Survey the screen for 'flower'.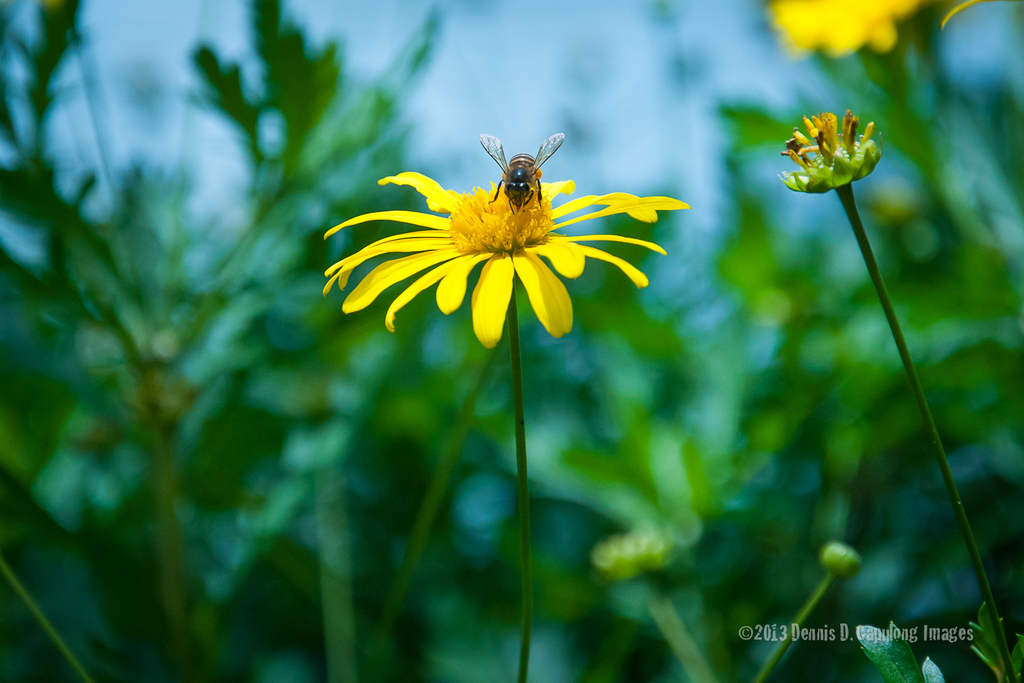
Survey found: Rect(777, 109, 882, 193).
